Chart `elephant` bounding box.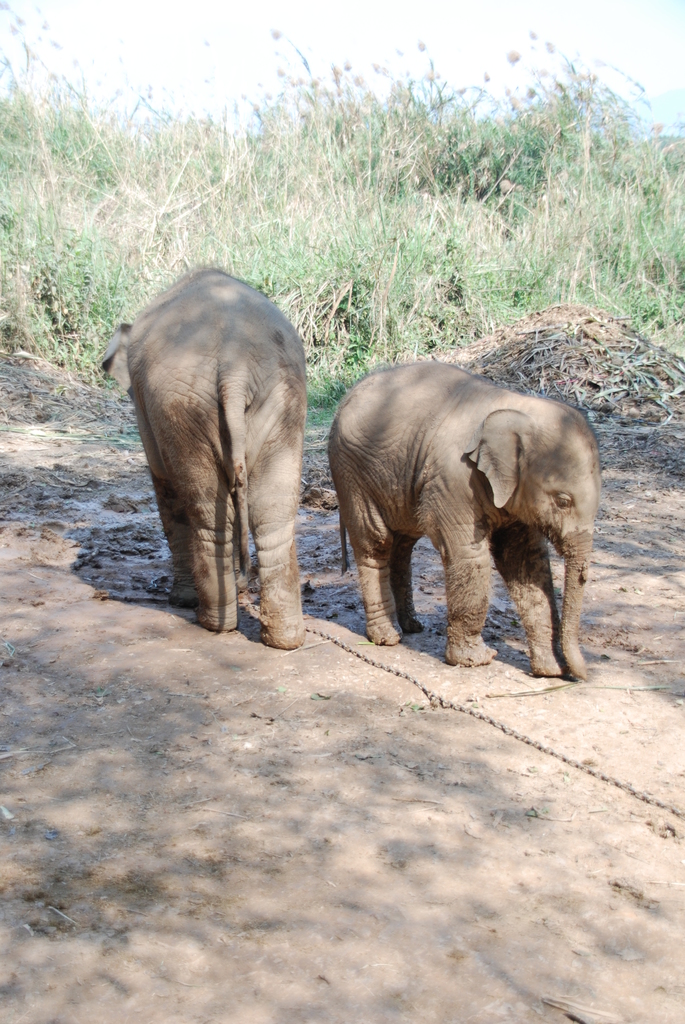
Charted: x1=100, y1=266, x2=299, y2=650.
